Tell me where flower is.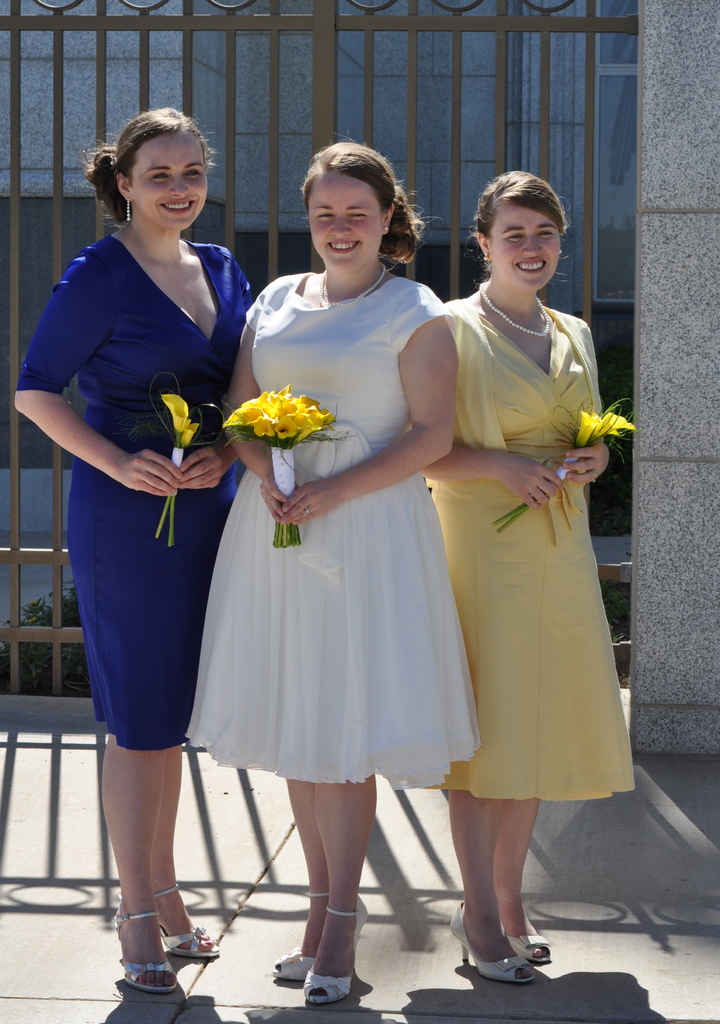
flower is at 577/412/598/447.
